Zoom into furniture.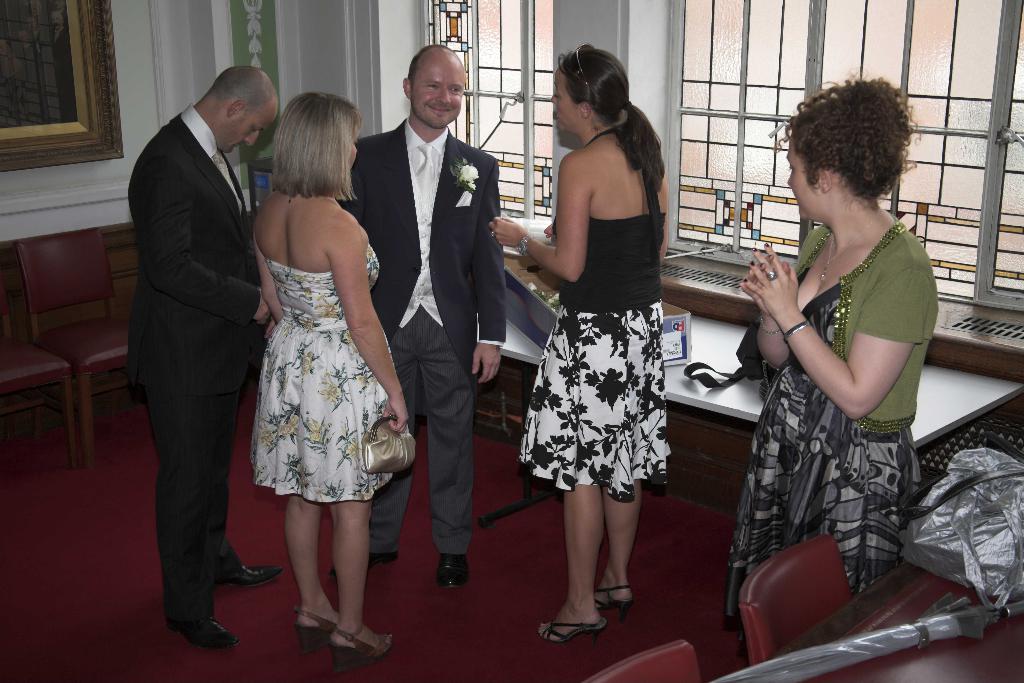
Zoom target: rect(763, 558, 1023, 682).
